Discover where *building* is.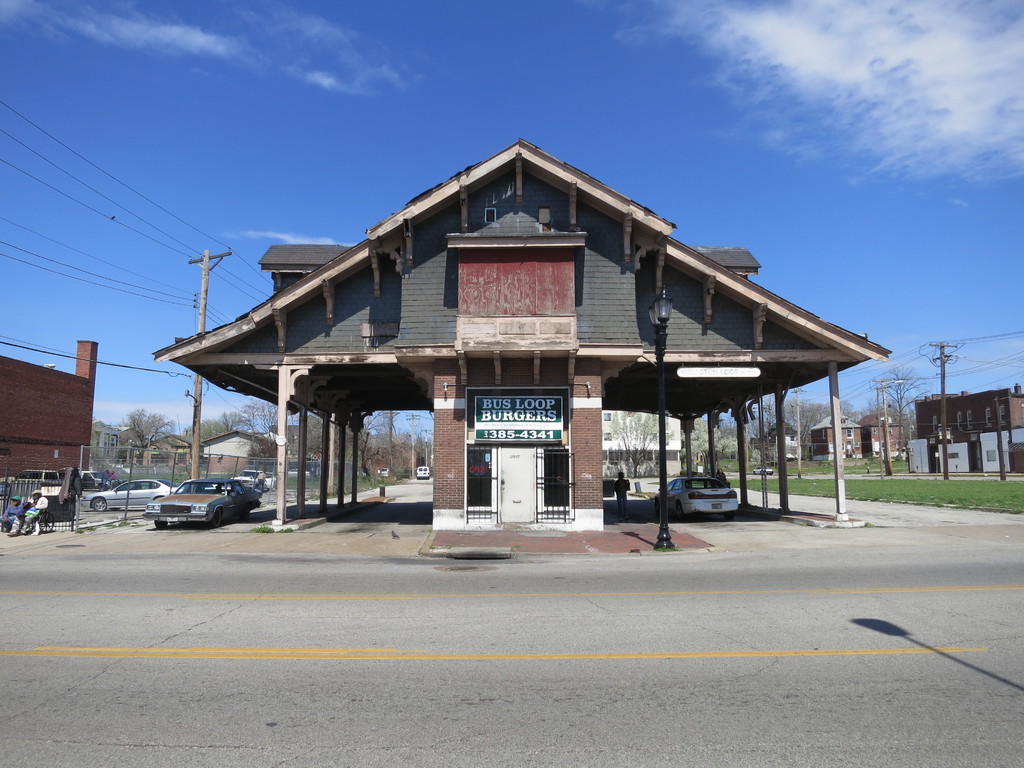
Discovered at <box>153,140,891,537</box>.
